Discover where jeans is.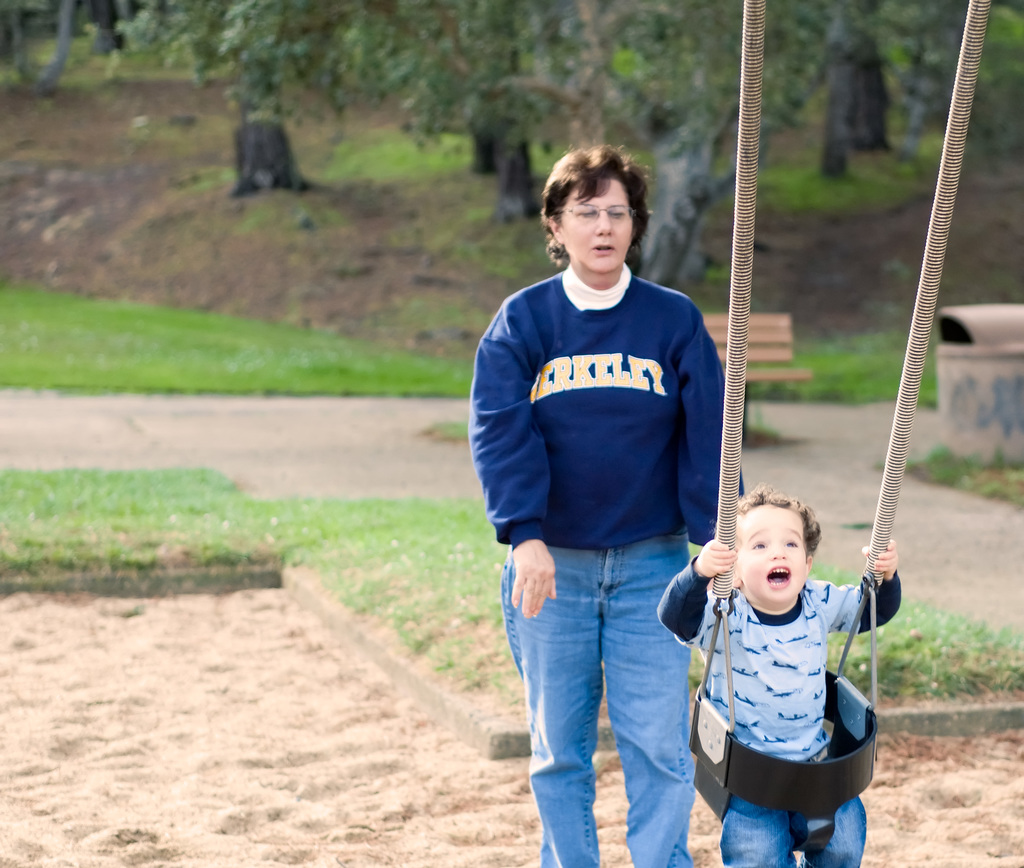
Discovered at bbox=(500, 523, 695, 867).
